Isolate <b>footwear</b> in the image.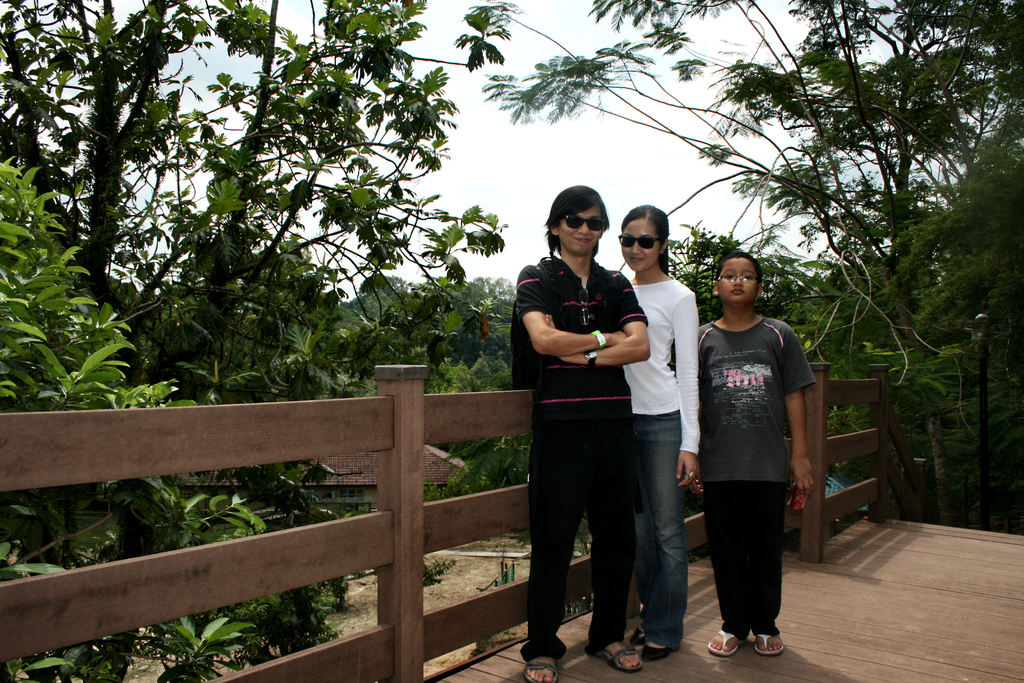
Isolated region: <region>521, 648, 562, 682</region>.
